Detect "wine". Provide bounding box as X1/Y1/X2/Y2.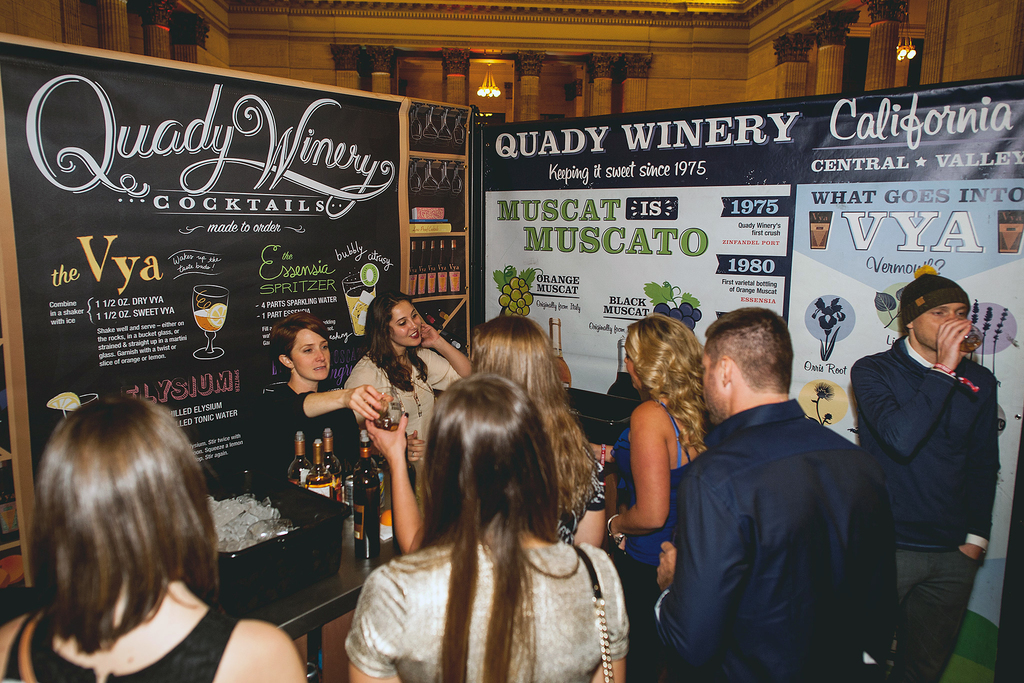
306/441/333/498.
